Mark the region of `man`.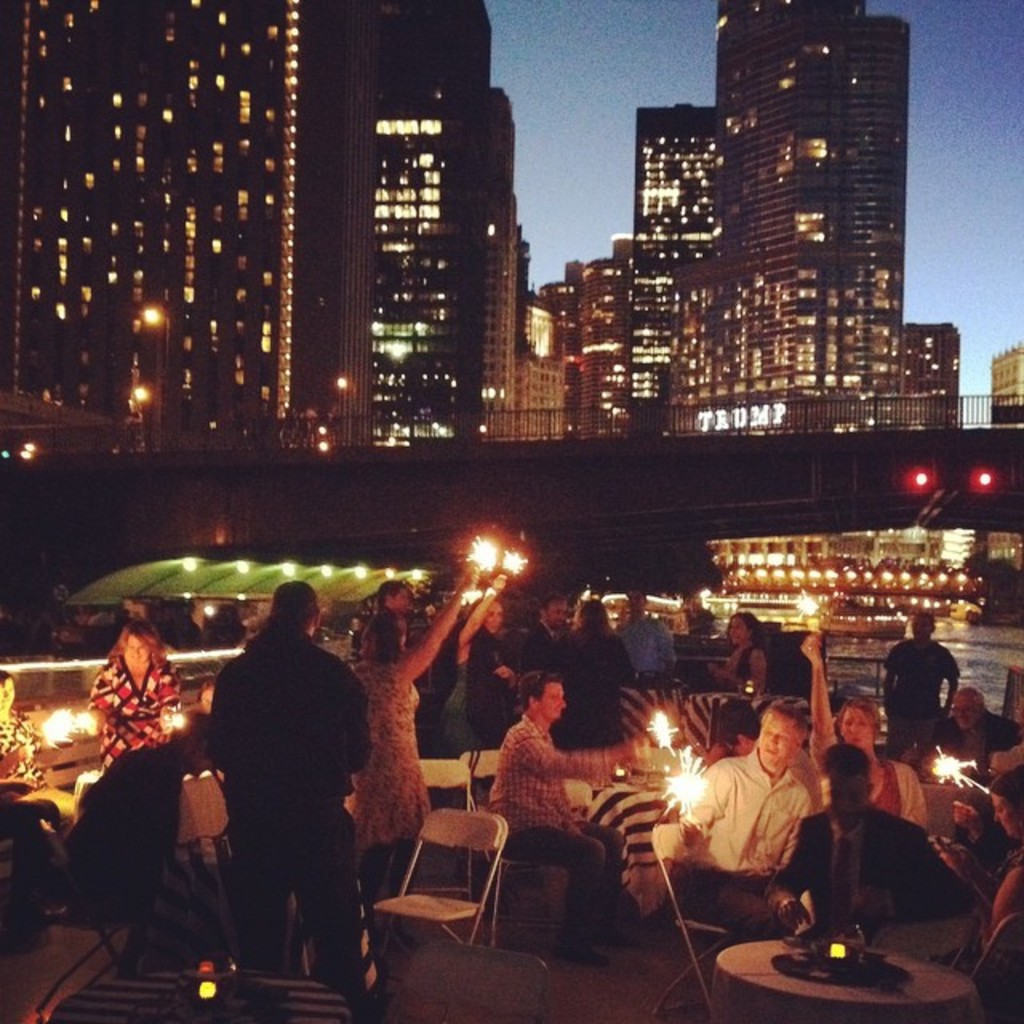
Region: detection(187, 590, 371, 992).
